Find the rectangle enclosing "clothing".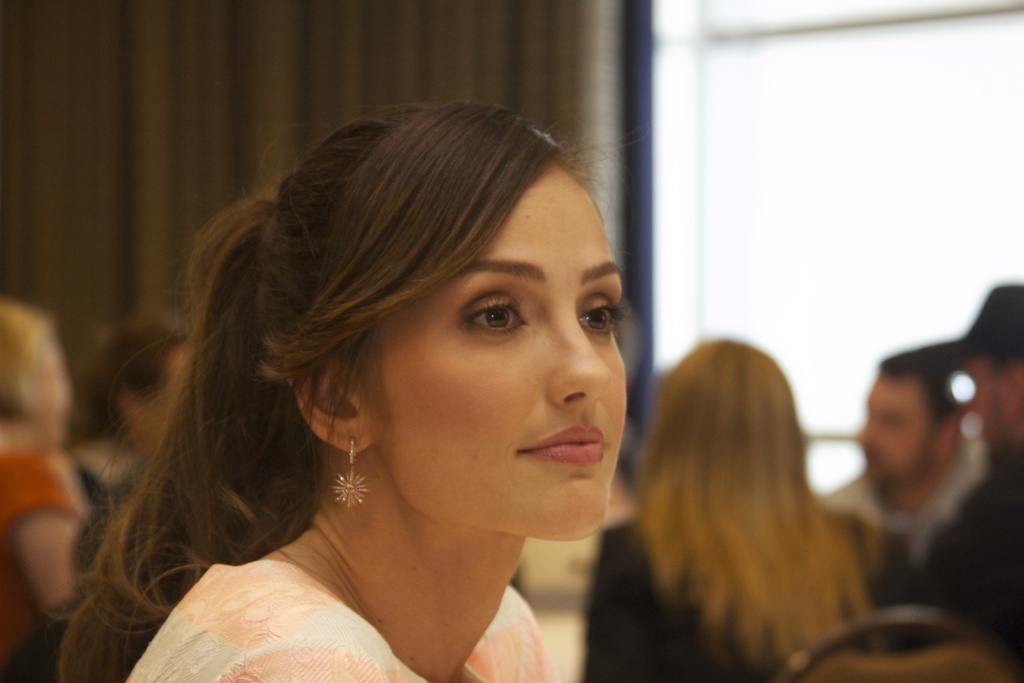
[x1=896, y1=472, x2=1019, y2=674].
